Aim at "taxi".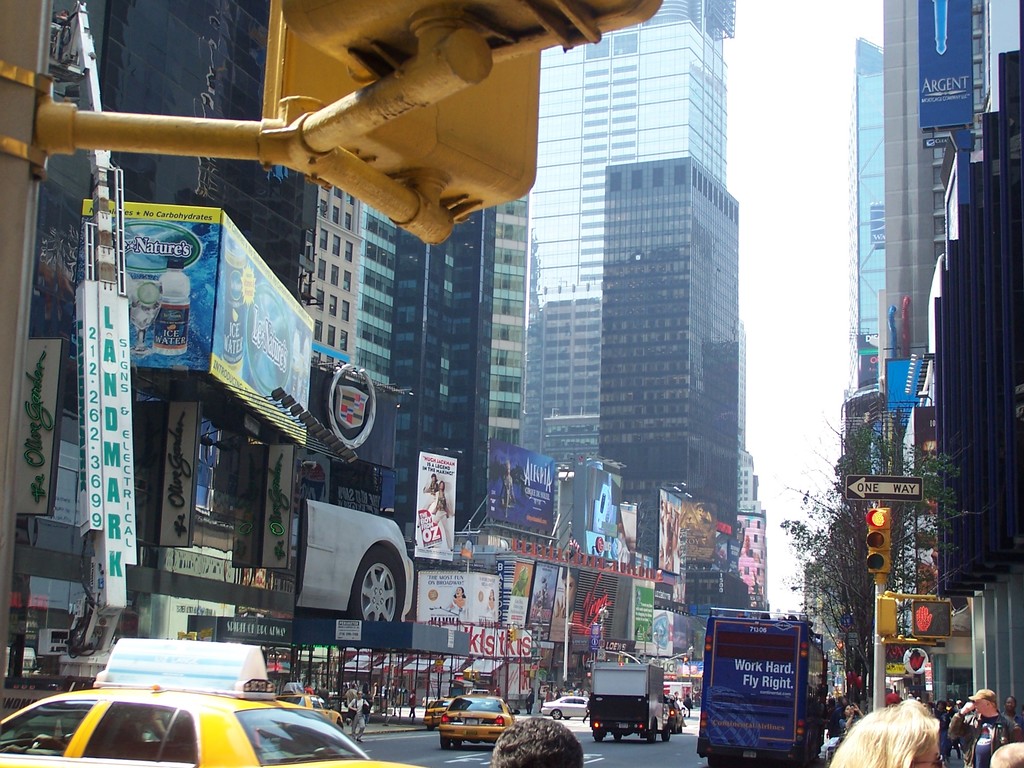
Aimed at {"x1": 276, "y1": 679, "x2": 346, "y2": 732}.
